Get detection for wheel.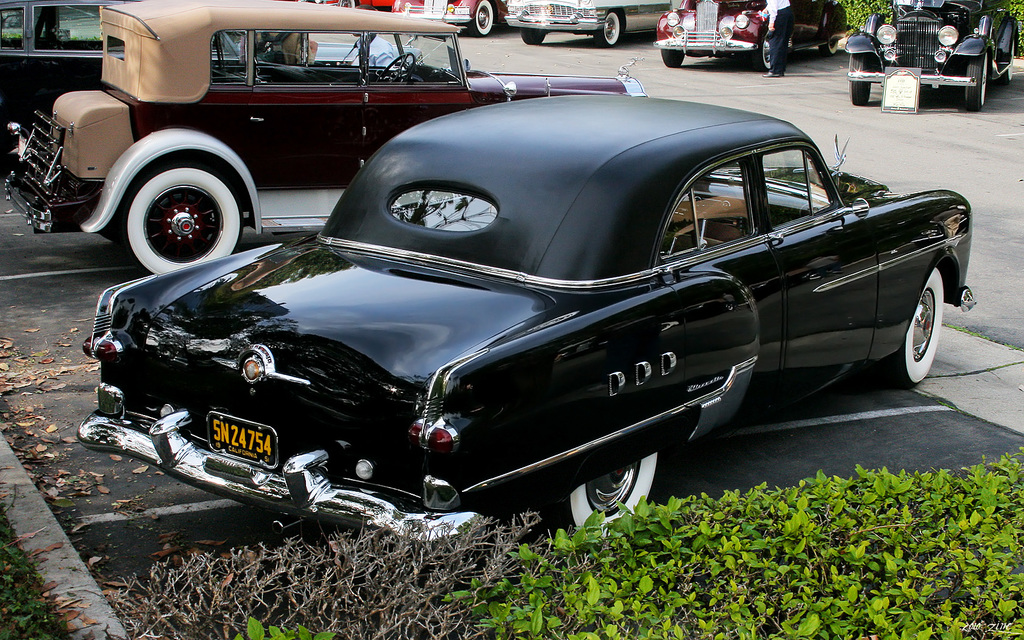
Detection: rect(519, 29, 545, 44).
